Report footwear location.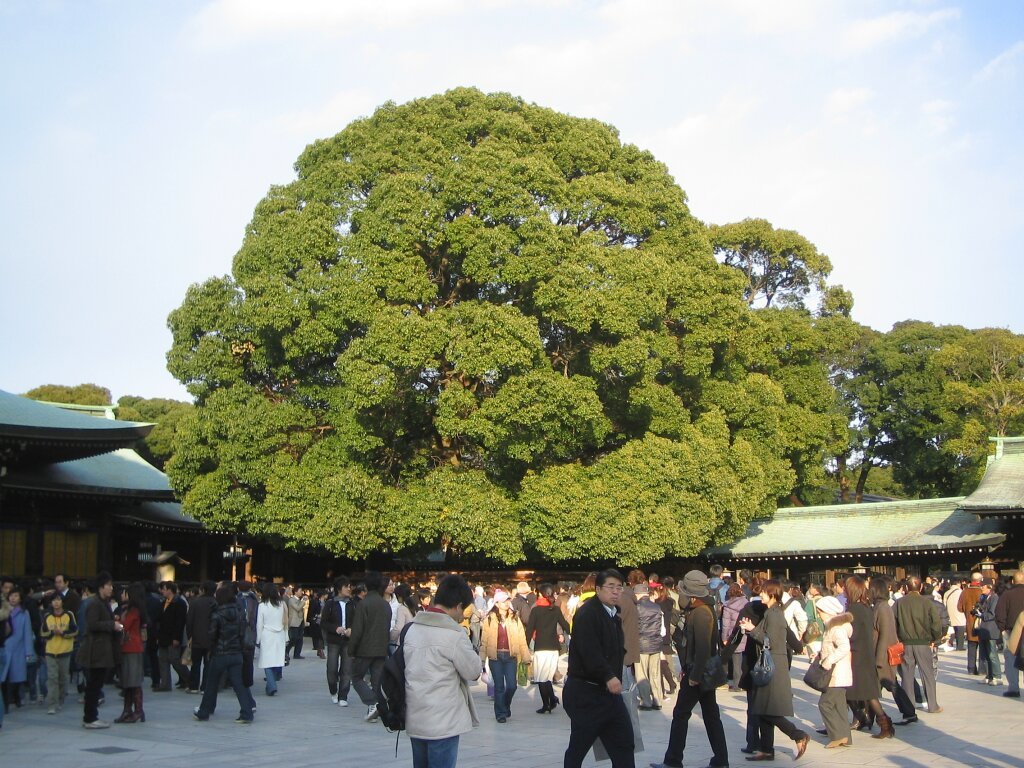
Report: {"x1": 498, "y1": 715, "x2": 503, "y2": 721}.
